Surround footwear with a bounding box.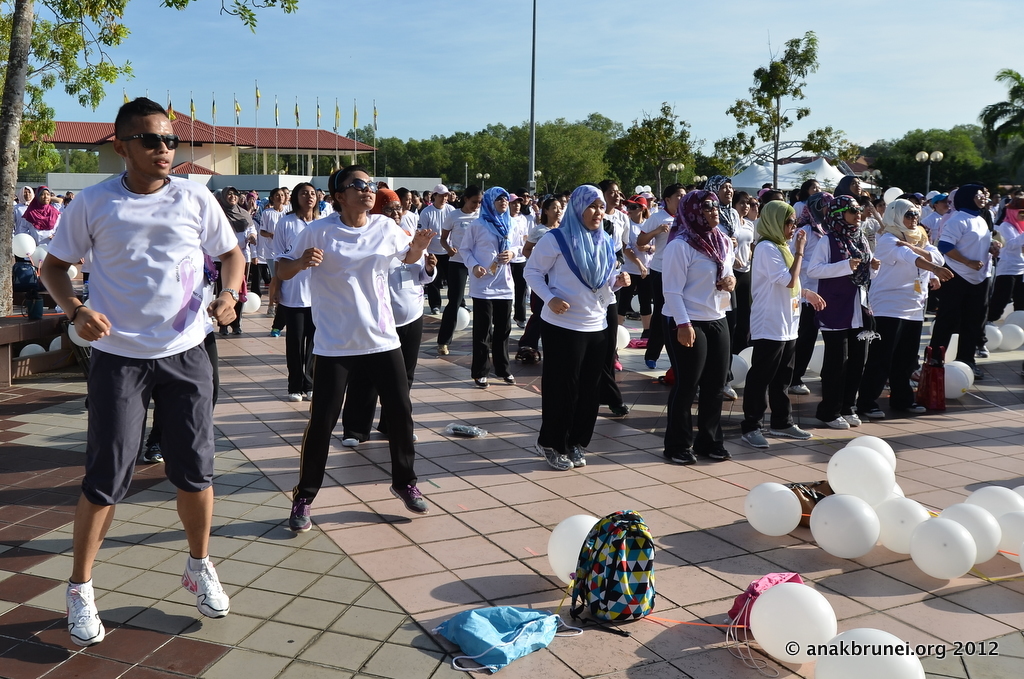
<bbox>536, 441, 577, 473</bbox>.
